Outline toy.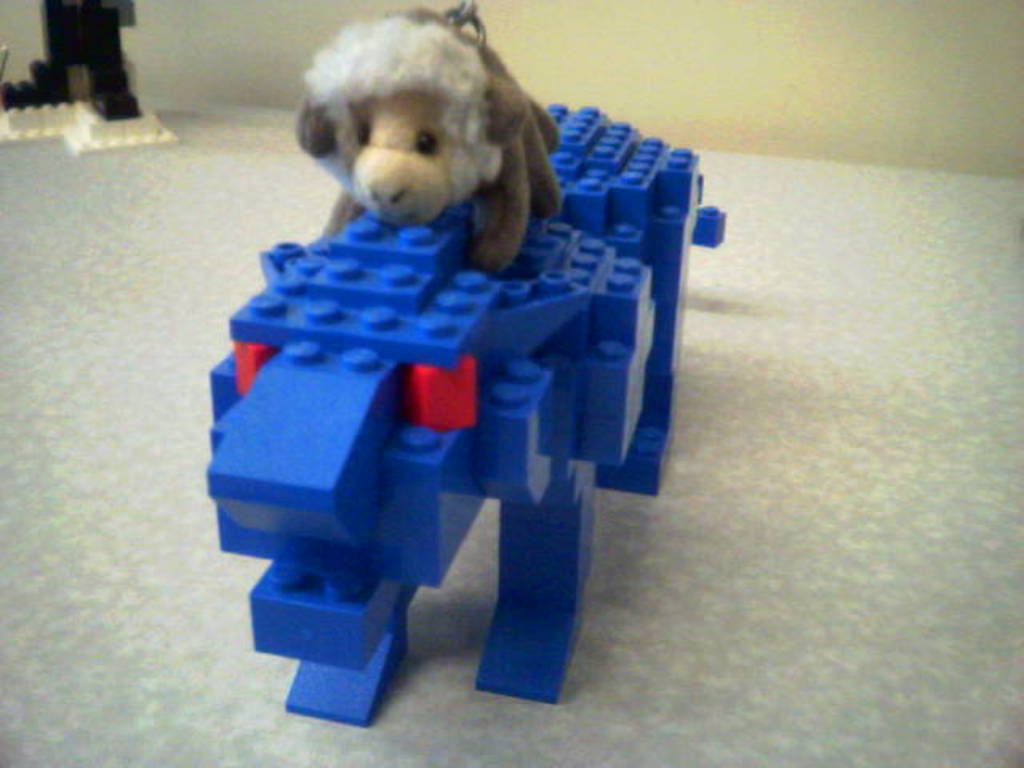
Outline: <bbox>202, 2, 694, 704</bbox>.
